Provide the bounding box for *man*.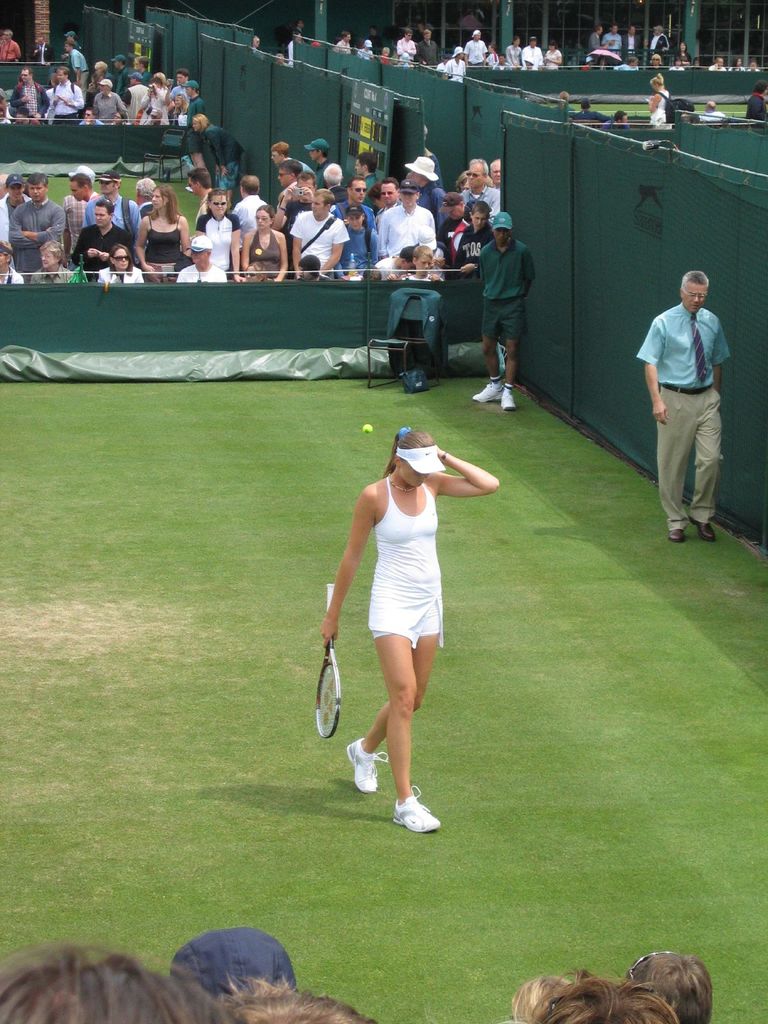
x1=52 y1=64 x2=83 y2=129.
